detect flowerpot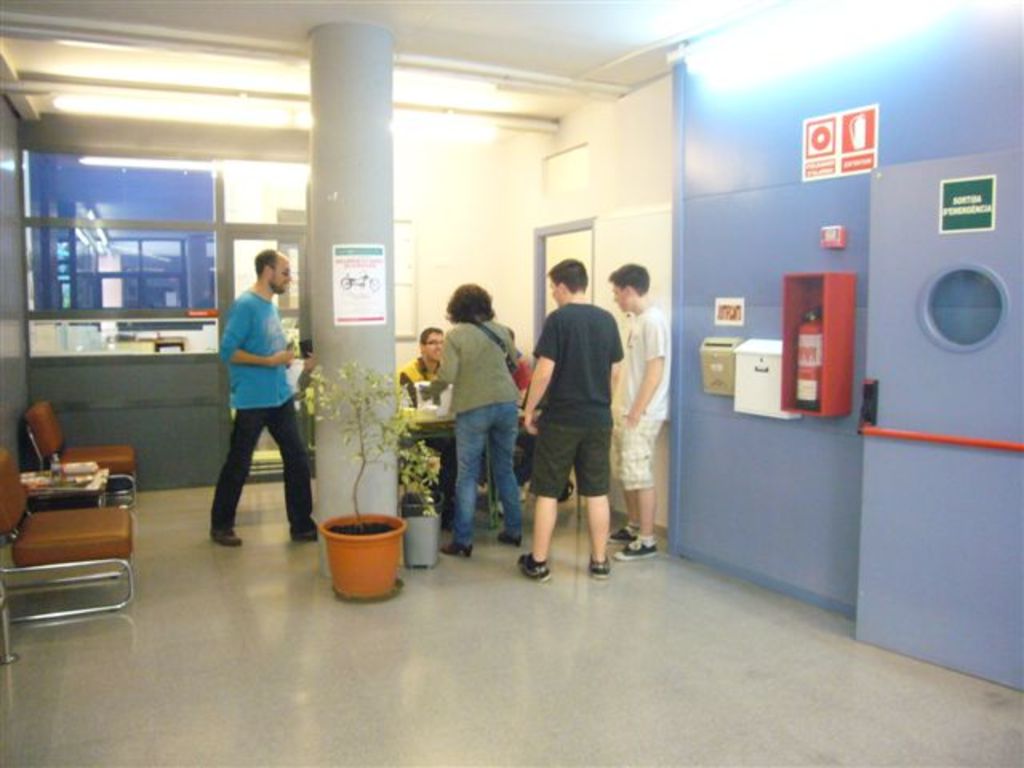
{"x1": 314, "y1": 512, "x2": 400, "y2": 590}
